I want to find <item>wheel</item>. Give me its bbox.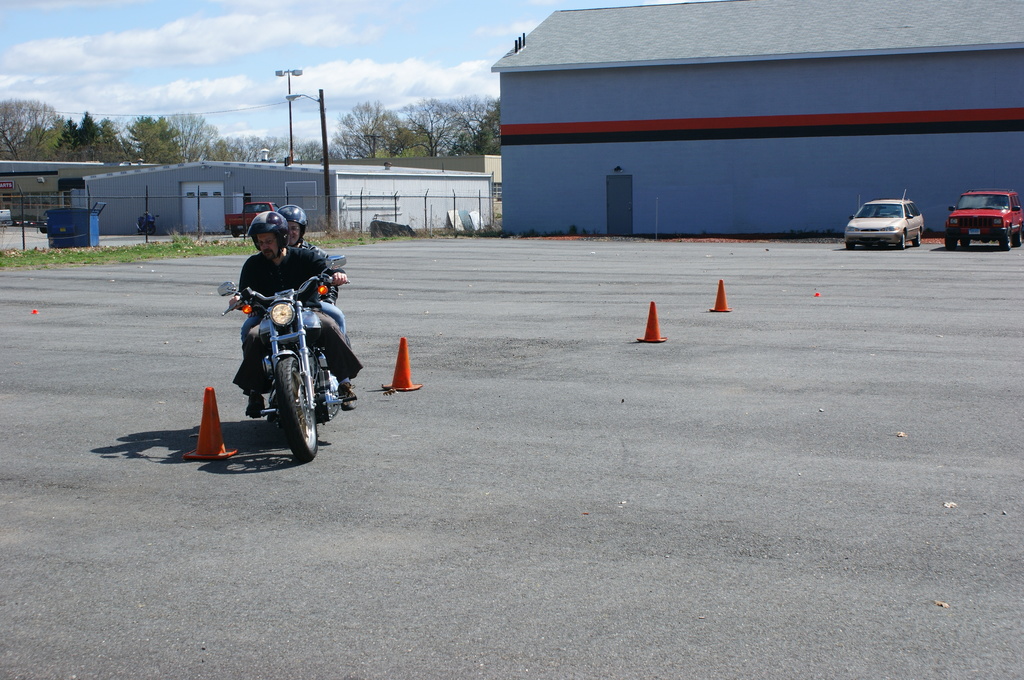
bbox(911, 229, 919, 250).
